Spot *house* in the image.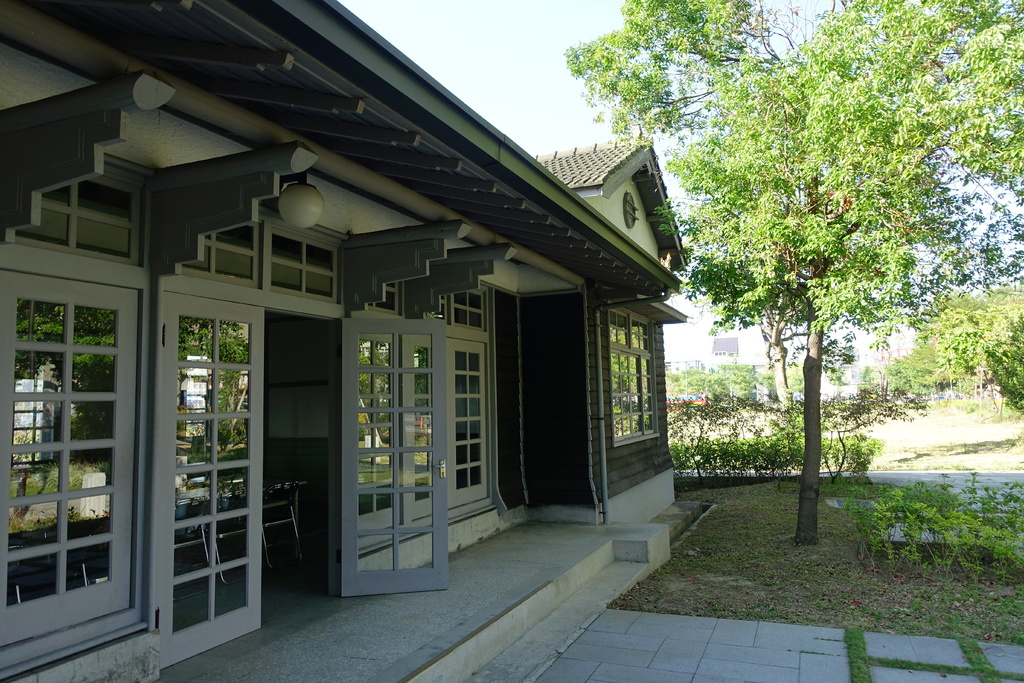
*house* found at {"x1": 3, "y1": 21, "x2": 748, "y2": 650}.
